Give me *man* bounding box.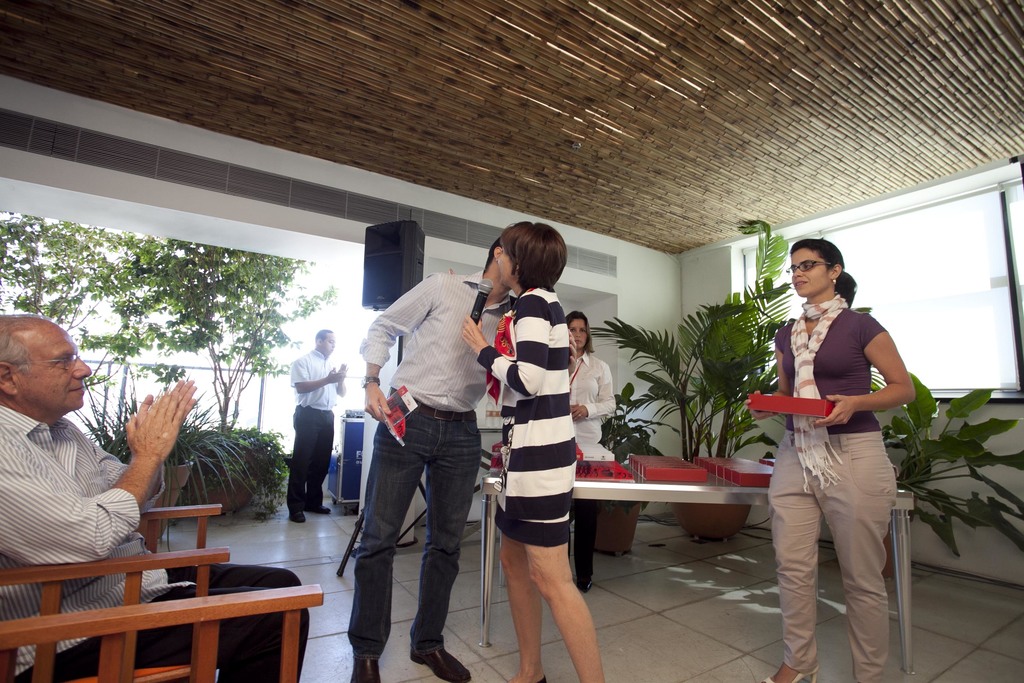
box=[342, 232, 506, 659].
